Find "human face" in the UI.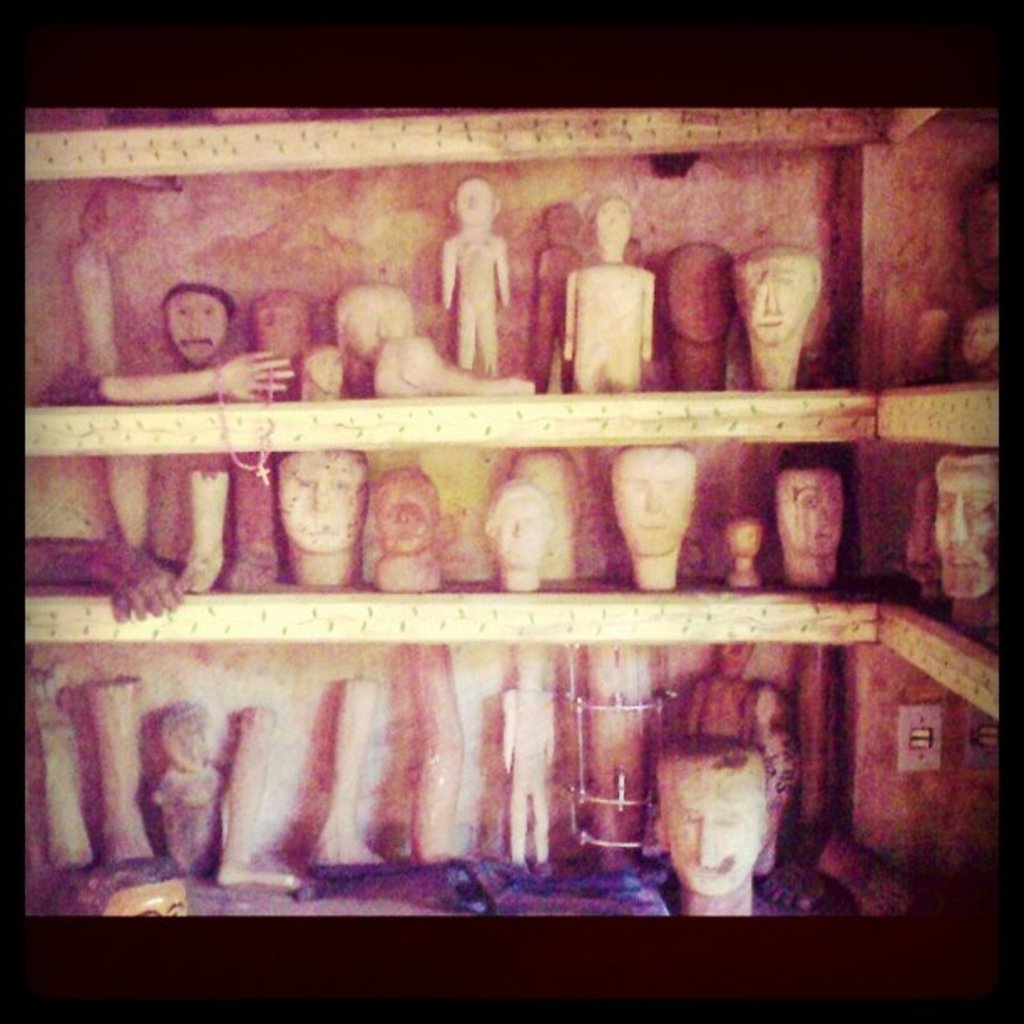
UI element at 934/470/1007/599.
